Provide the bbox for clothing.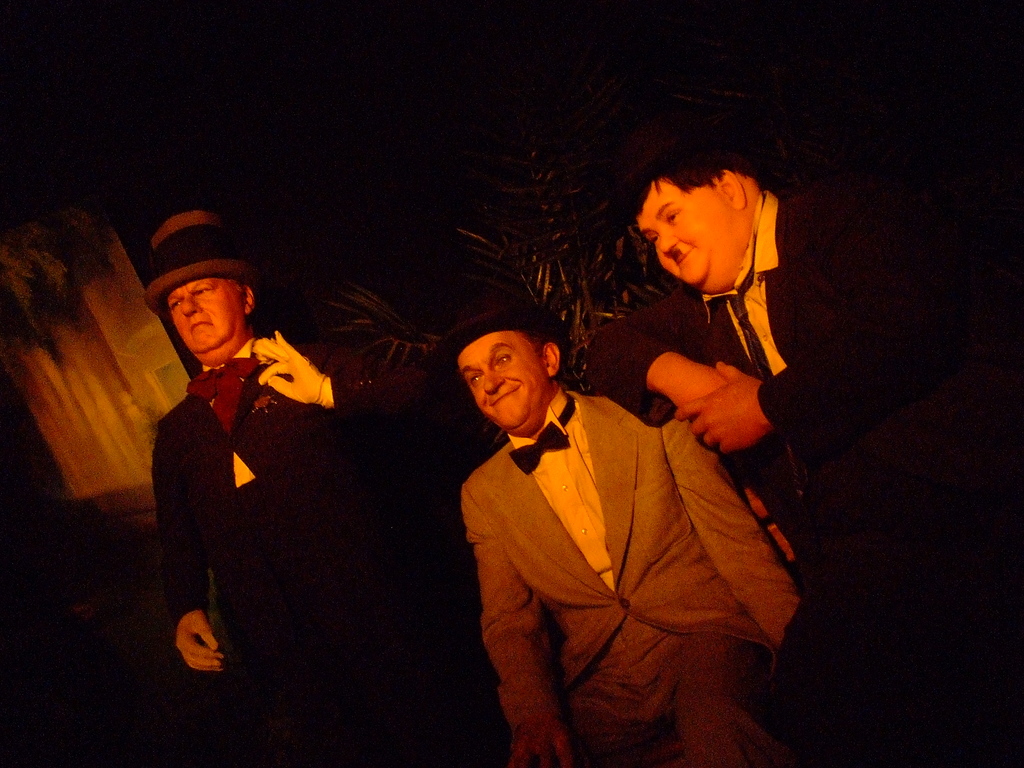
bbox(173, 310, 445, 730).
